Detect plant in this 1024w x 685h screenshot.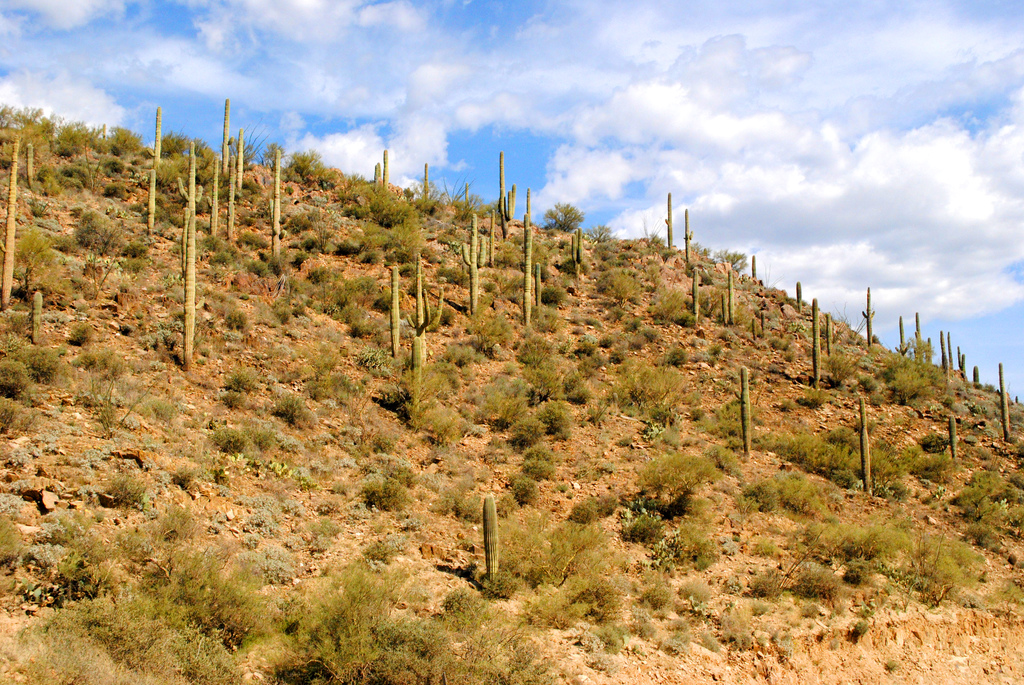
Detection: (164, 496, 200, 537).
